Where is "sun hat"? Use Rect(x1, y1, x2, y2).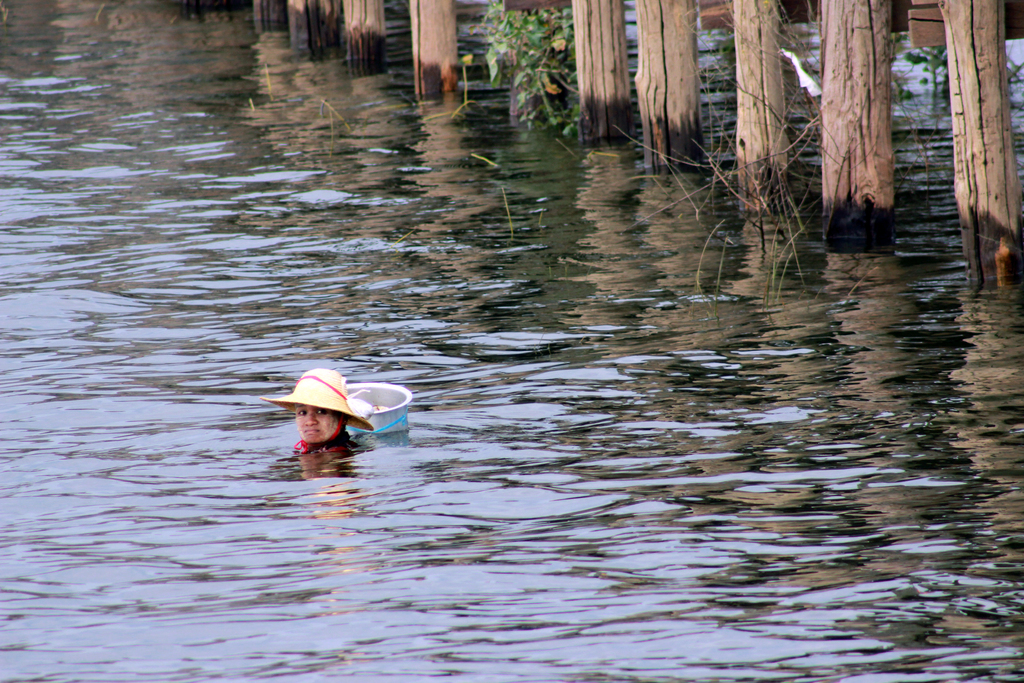
Rect(265, 366, 370, 425).
